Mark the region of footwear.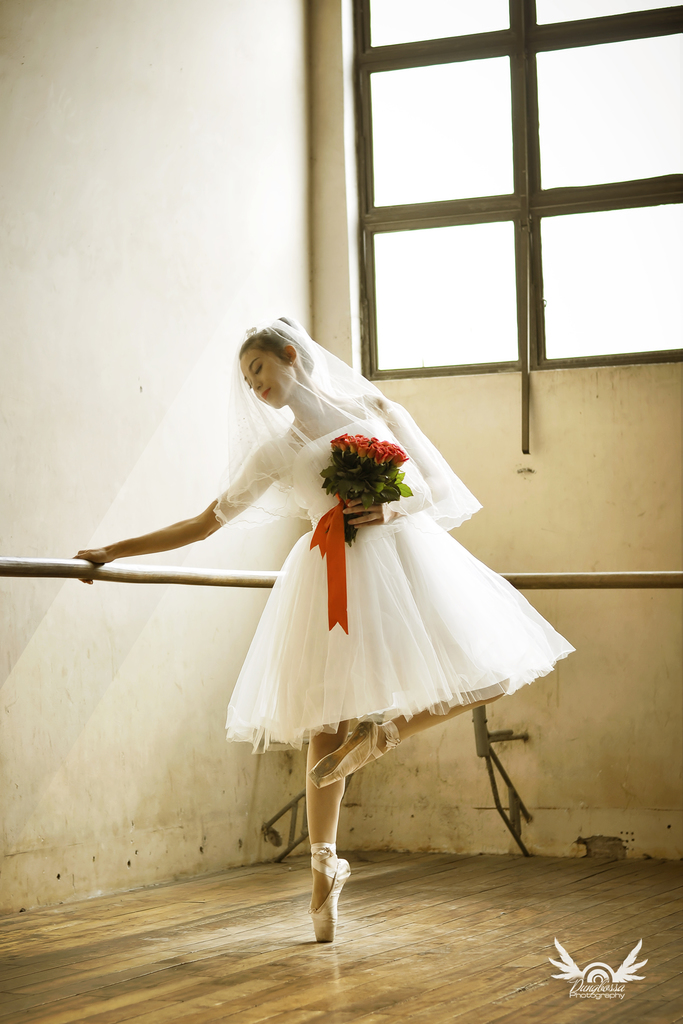
Region: box(313, 715, 380, 792).
